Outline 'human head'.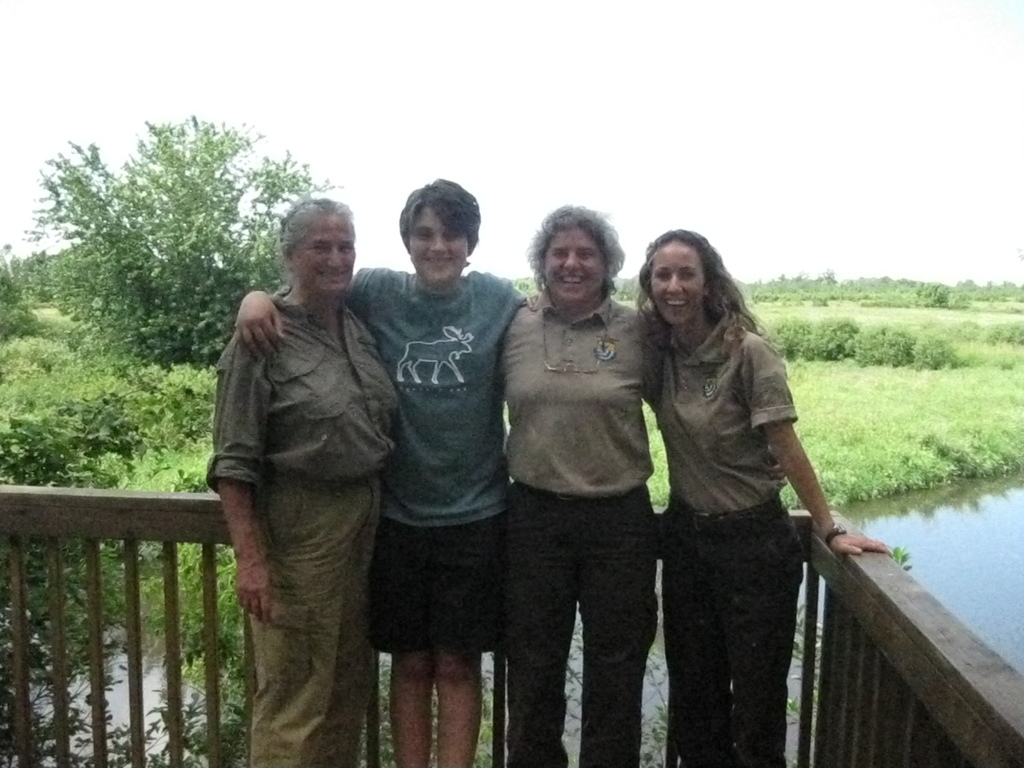
Outline: BBox(534, 200, 625, 306).
